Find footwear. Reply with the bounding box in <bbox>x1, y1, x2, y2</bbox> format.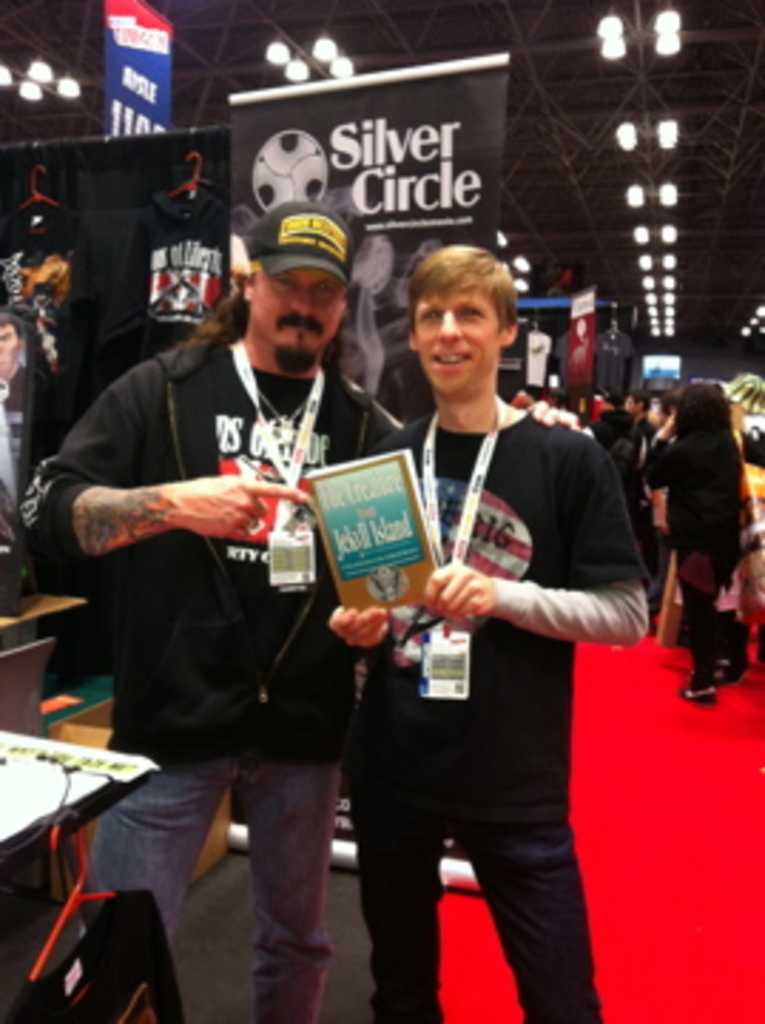
<bbox>685, 671, 714, 705</bbox>.
